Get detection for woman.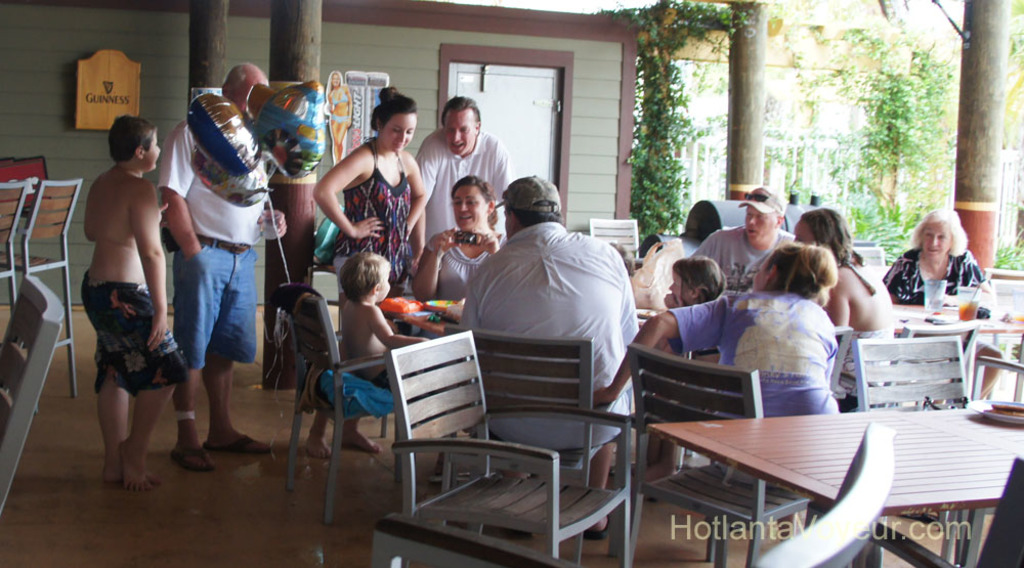
Detection: <box>318,77,426,465</box>.
